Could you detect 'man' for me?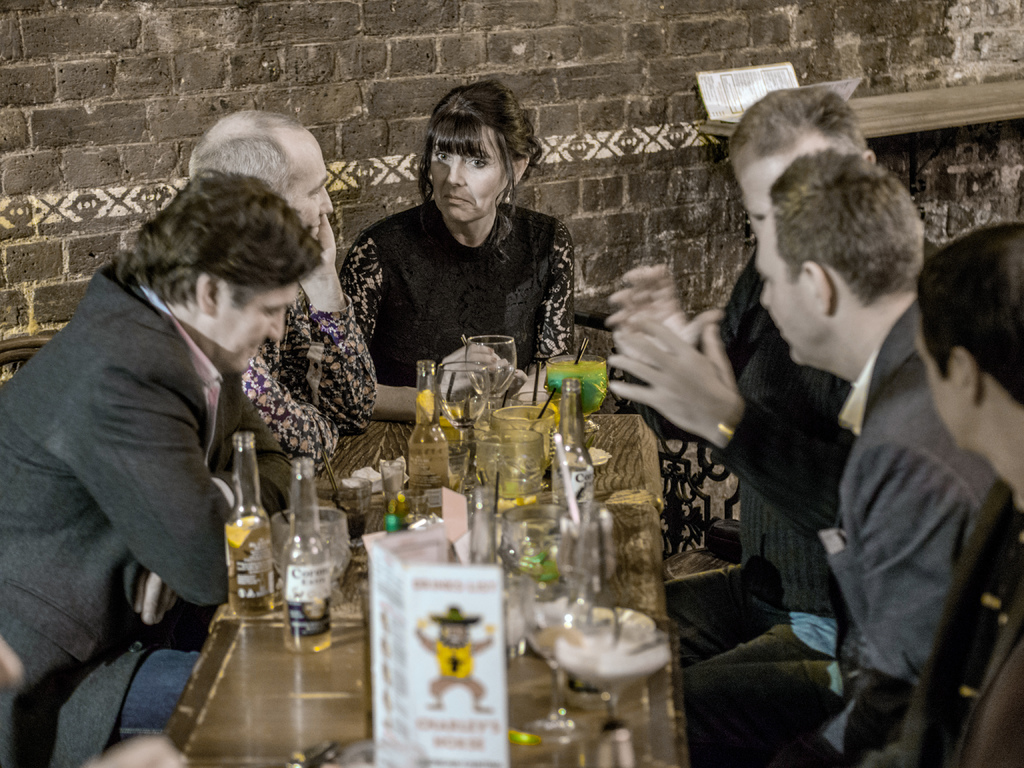
Detection result: select_region(842, 217, 1023, 767).
